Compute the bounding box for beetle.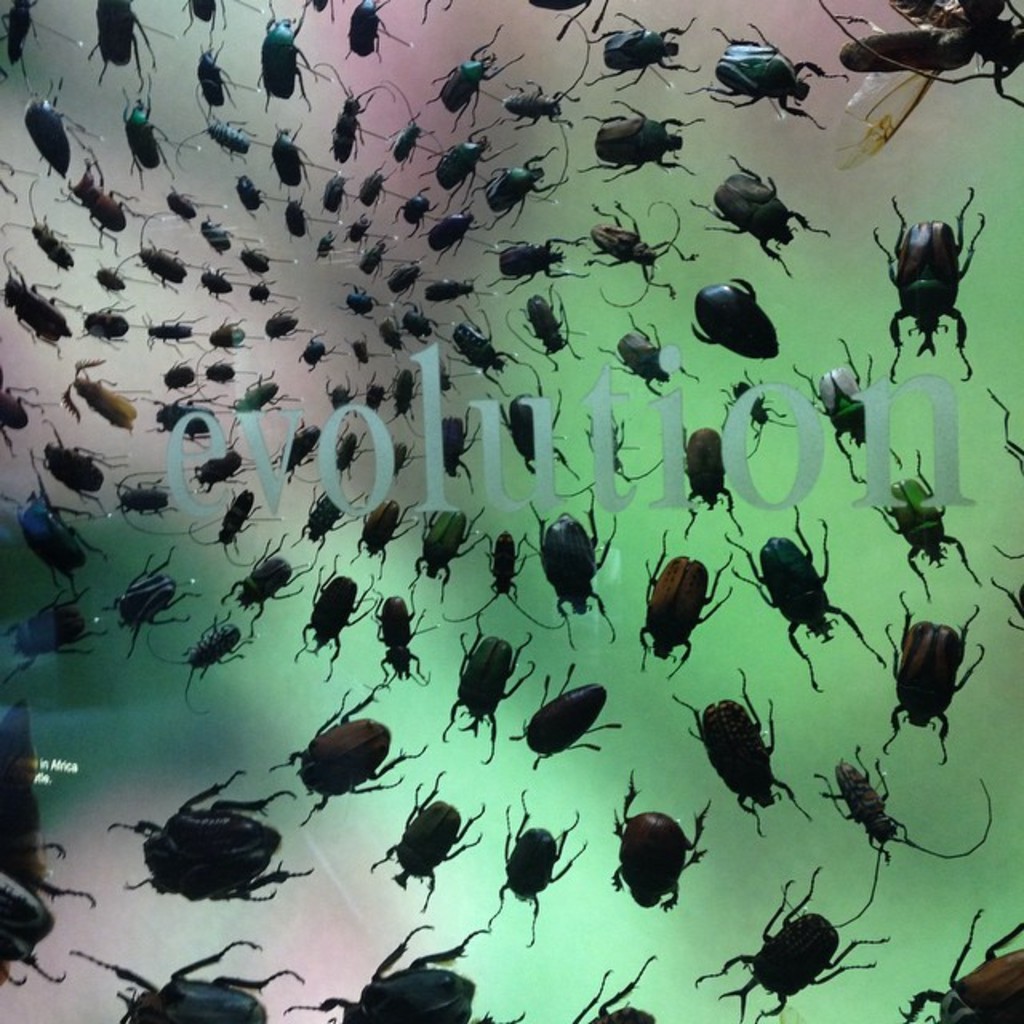
187, 488, 254, 563.
